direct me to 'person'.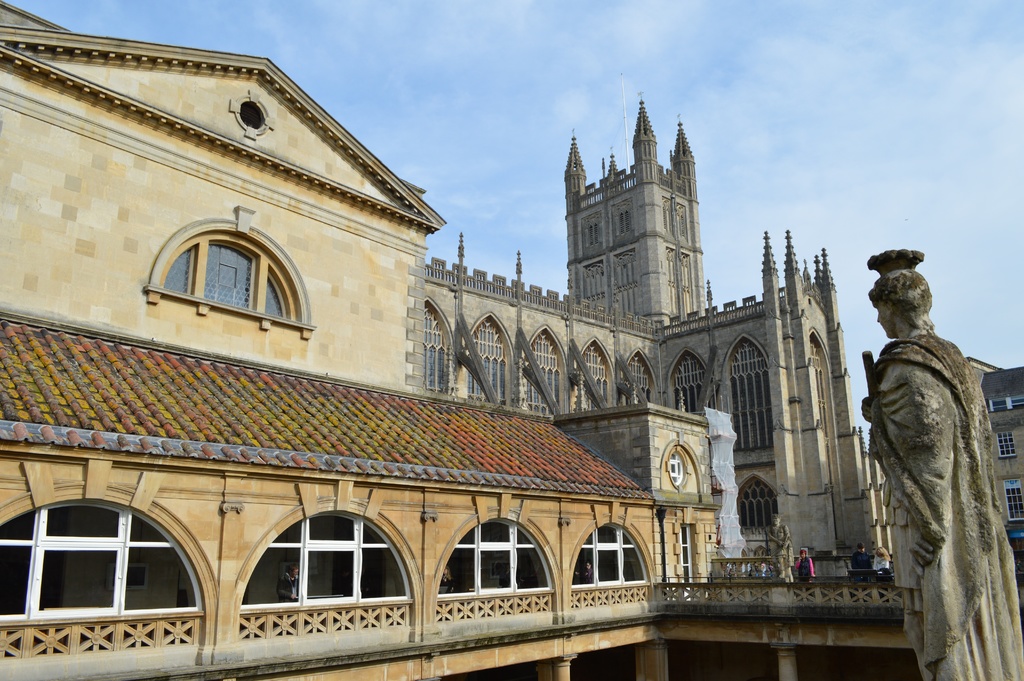
Direction: region(877, 545, 897, 582).
